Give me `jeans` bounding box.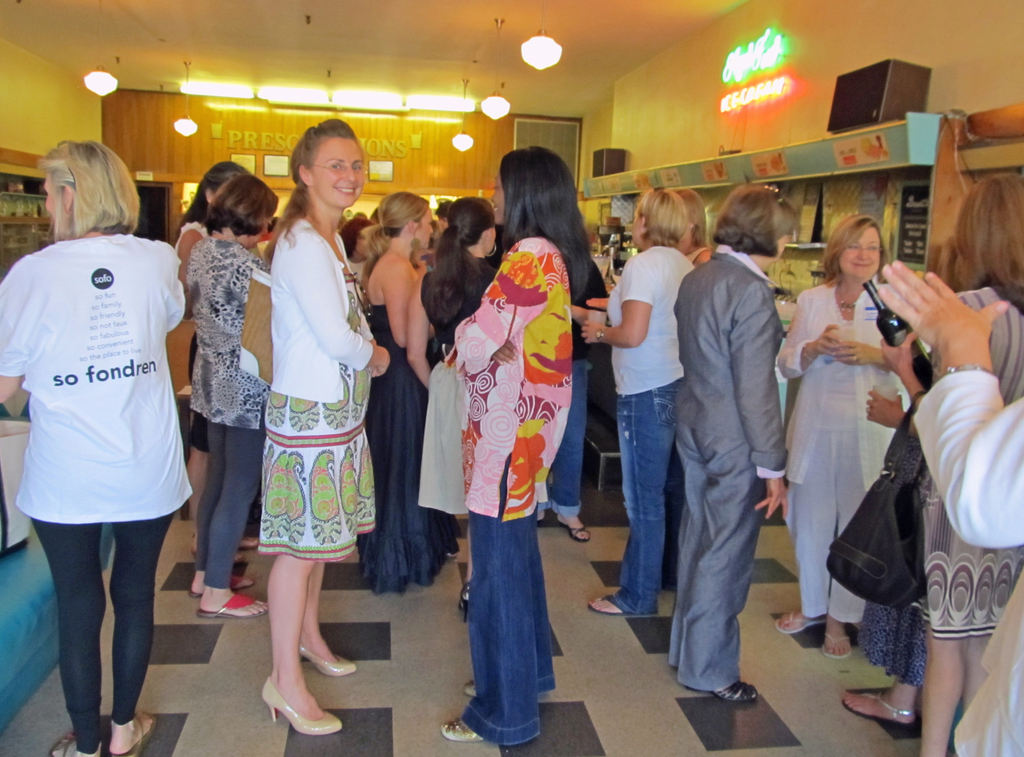
(x1=449, y1=512, x2=556, y2=739).
